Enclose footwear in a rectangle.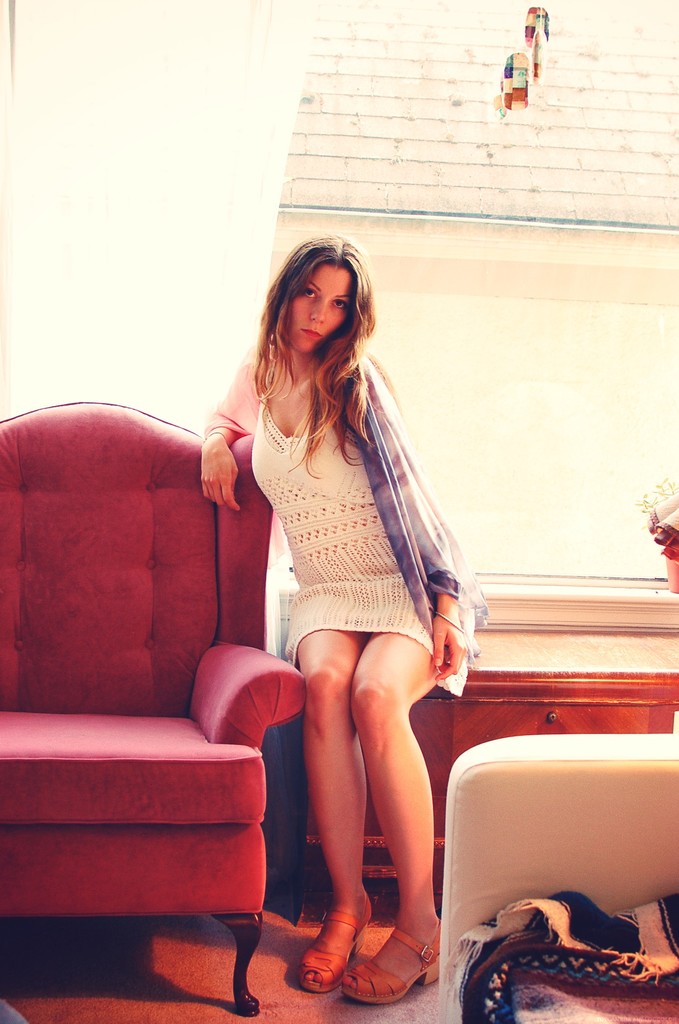
detection(290, 896, 376, 996).
